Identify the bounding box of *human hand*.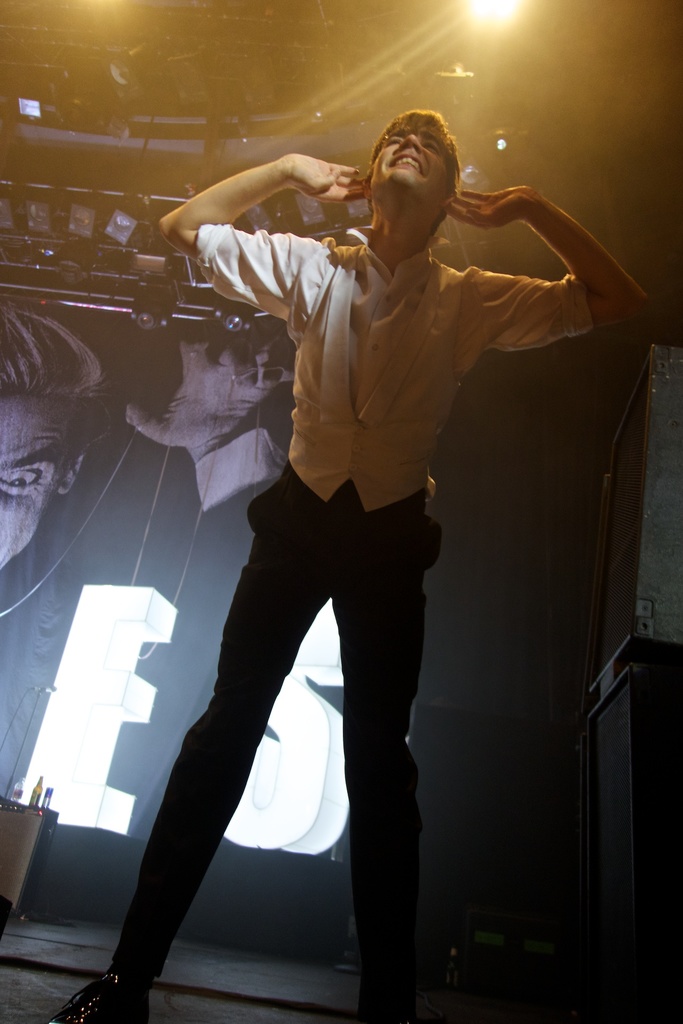
122, 330, 301, 456.
